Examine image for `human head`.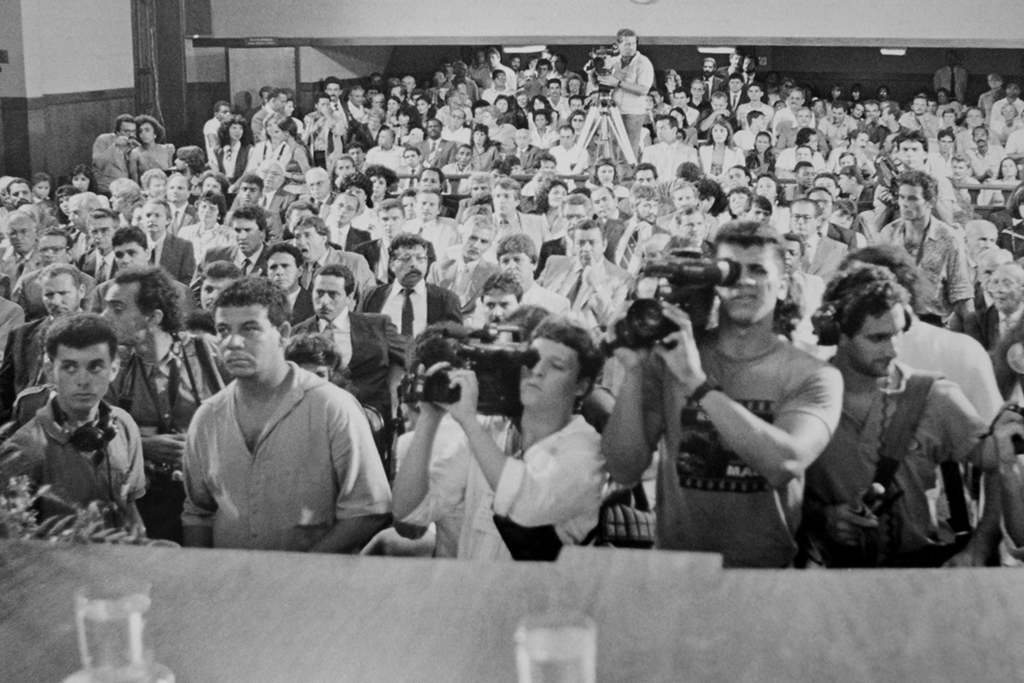
Examination result: l=567, t=221, r=610, b=269.
